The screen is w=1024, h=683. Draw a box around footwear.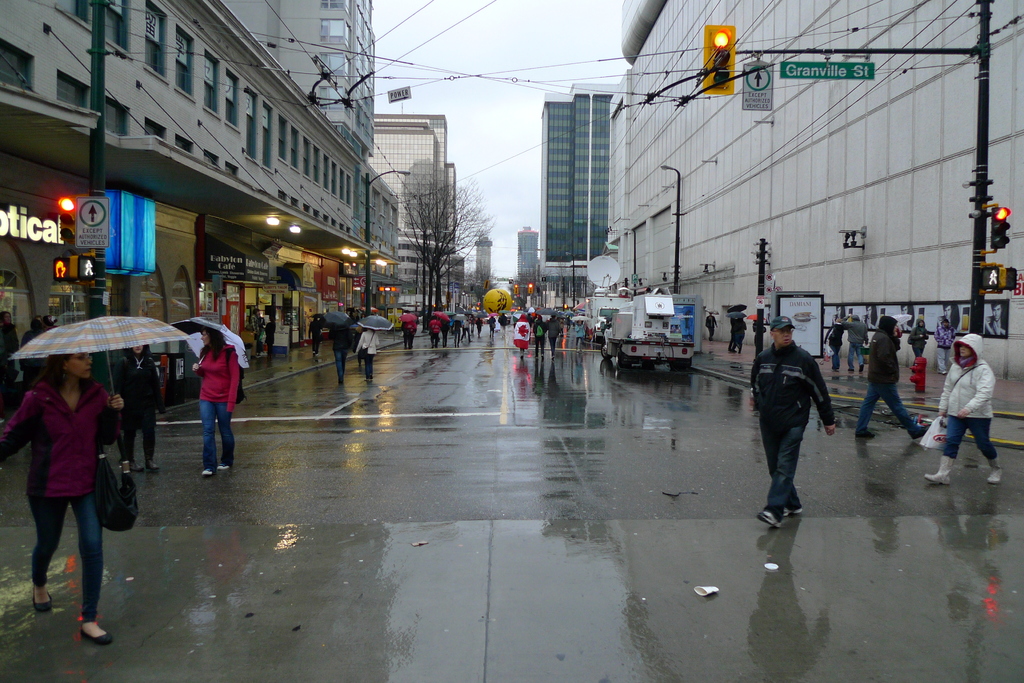
box(908, 425, 929, 441).
